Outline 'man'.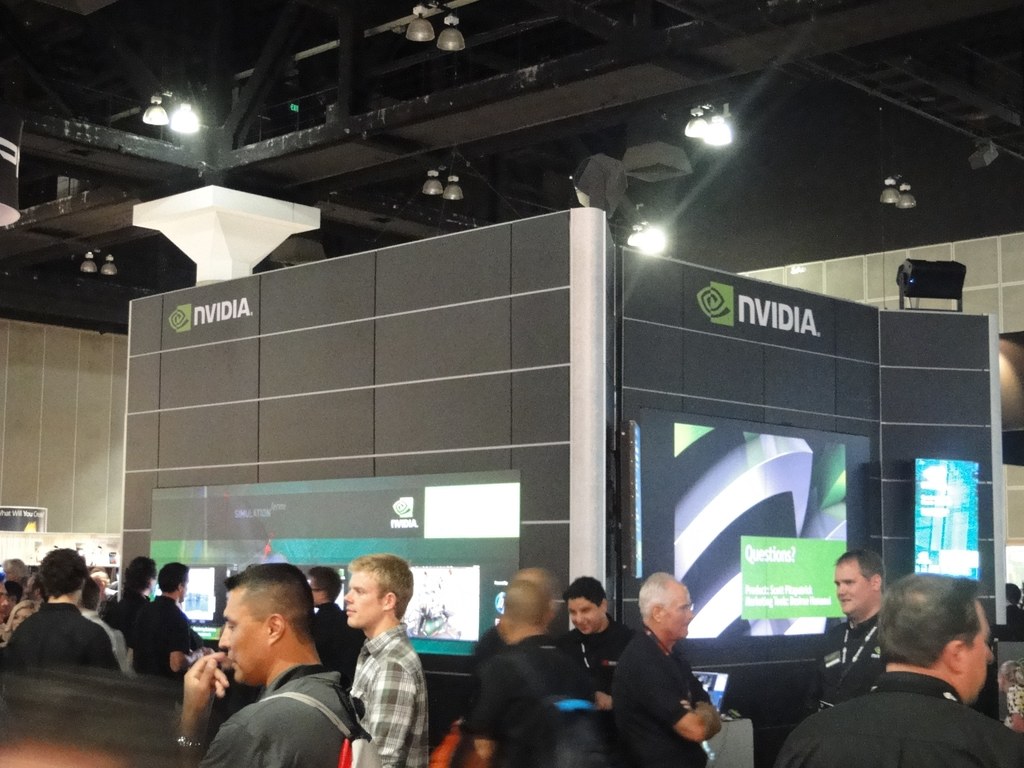
Outline: (805, 542, 898, 708).
